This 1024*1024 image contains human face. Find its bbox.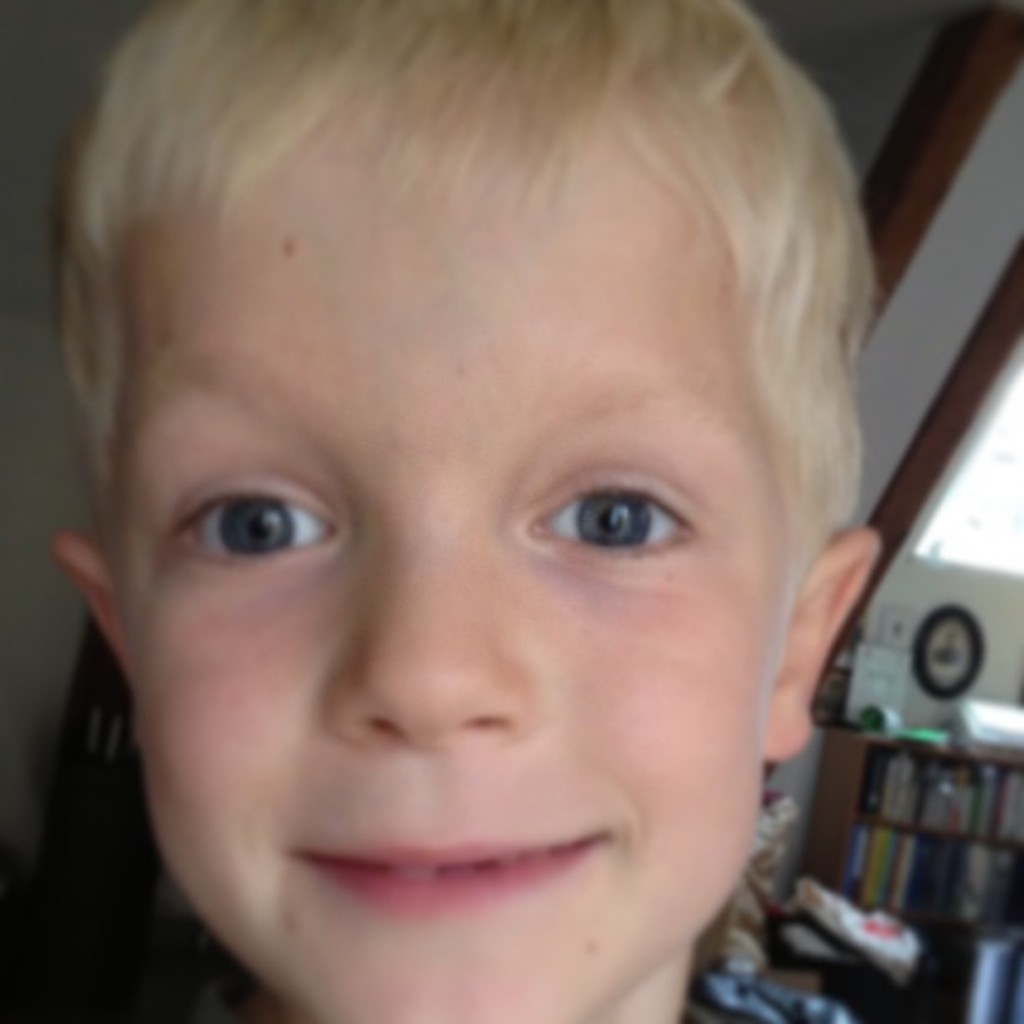
locate(105, 134, 791, 1022).
